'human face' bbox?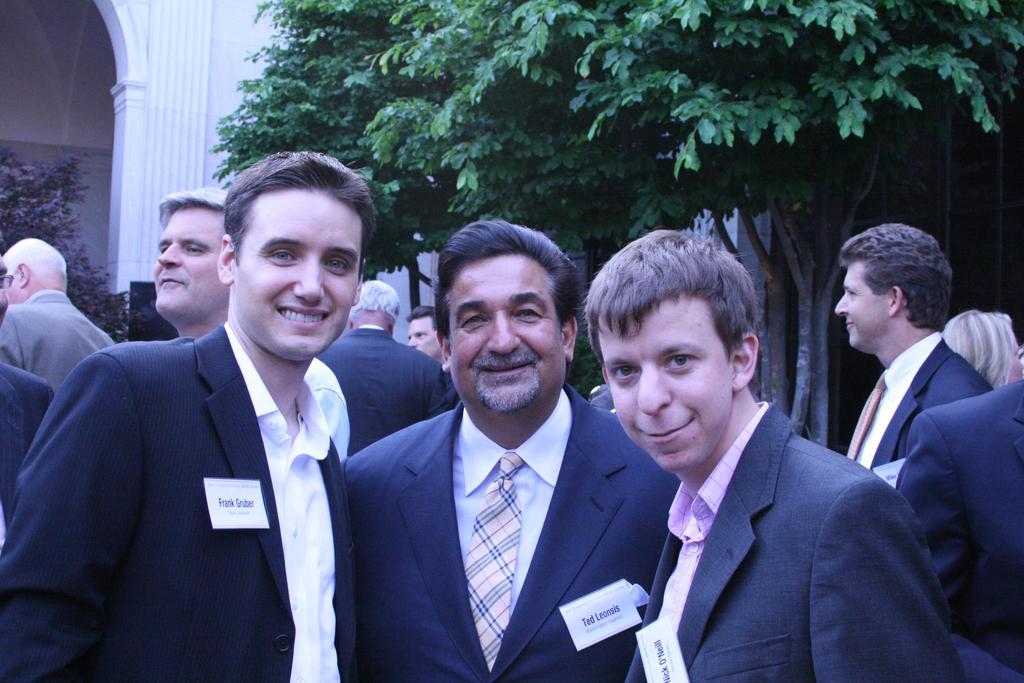
598,294,733,467
